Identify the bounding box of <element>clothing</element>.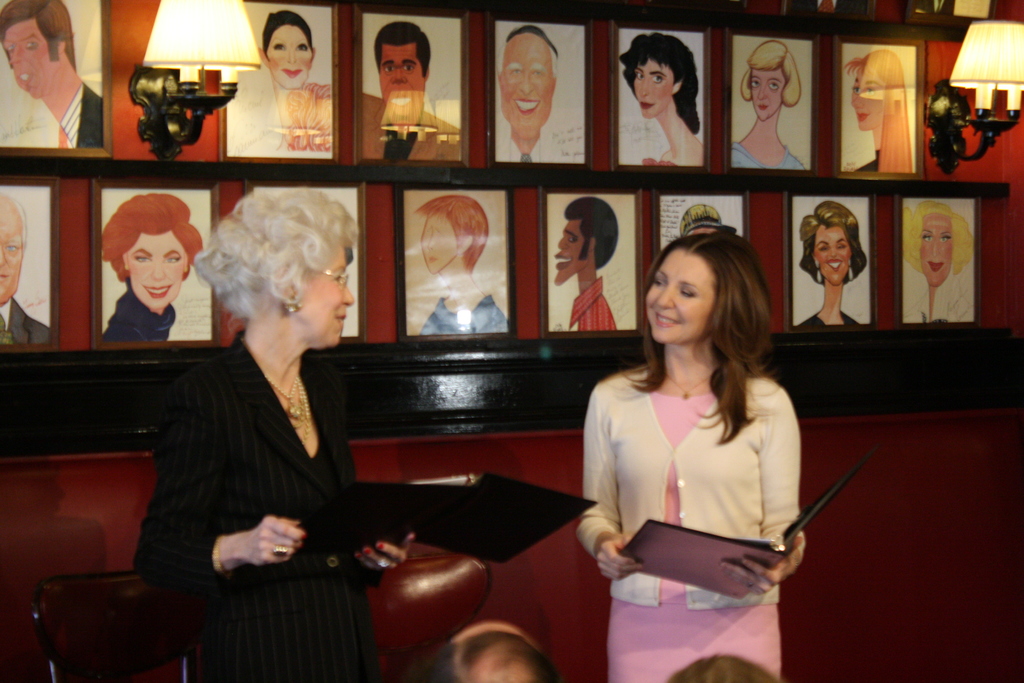
[x1=364, y1=88, x2=465, y2=167].
